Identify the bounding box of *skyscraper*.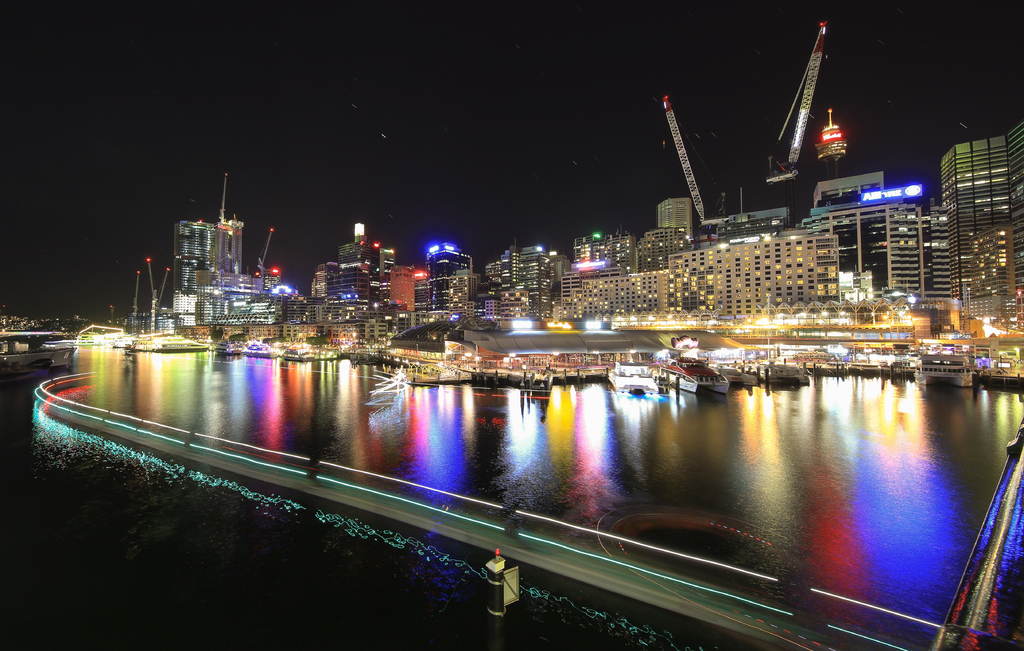
pyautogui.locateOnScreen(656, 191, 696, 243).
